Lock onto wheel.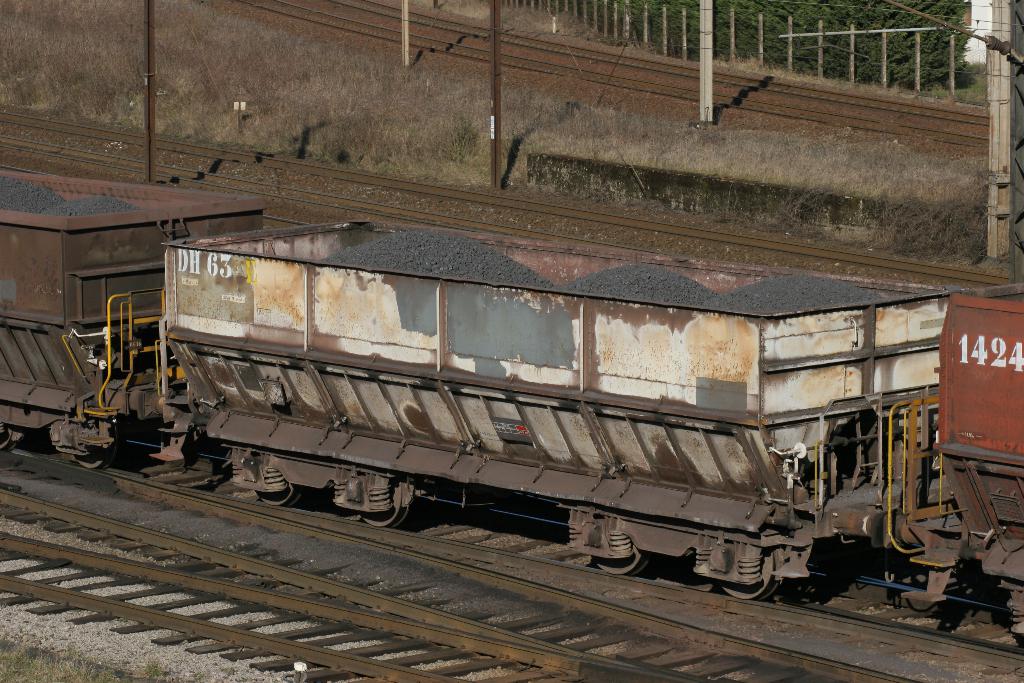
Locked: x1=594 y1=552 x2=652 y2=577.
